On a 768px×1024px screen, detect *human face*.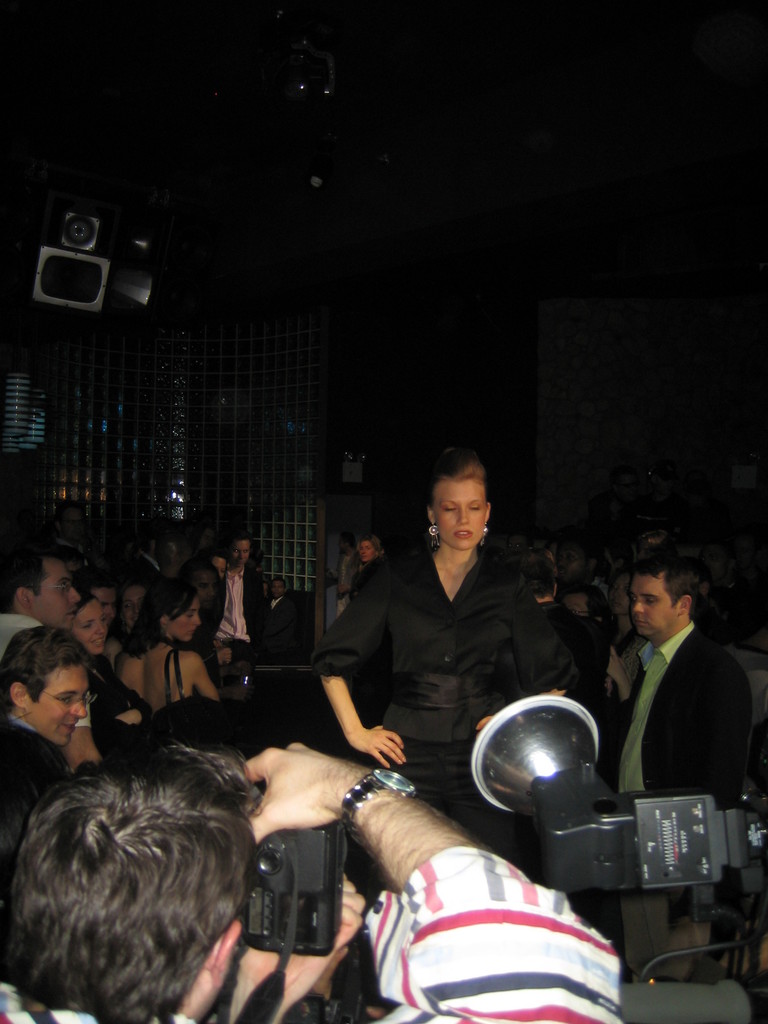
(232, 541, 253, 566).
